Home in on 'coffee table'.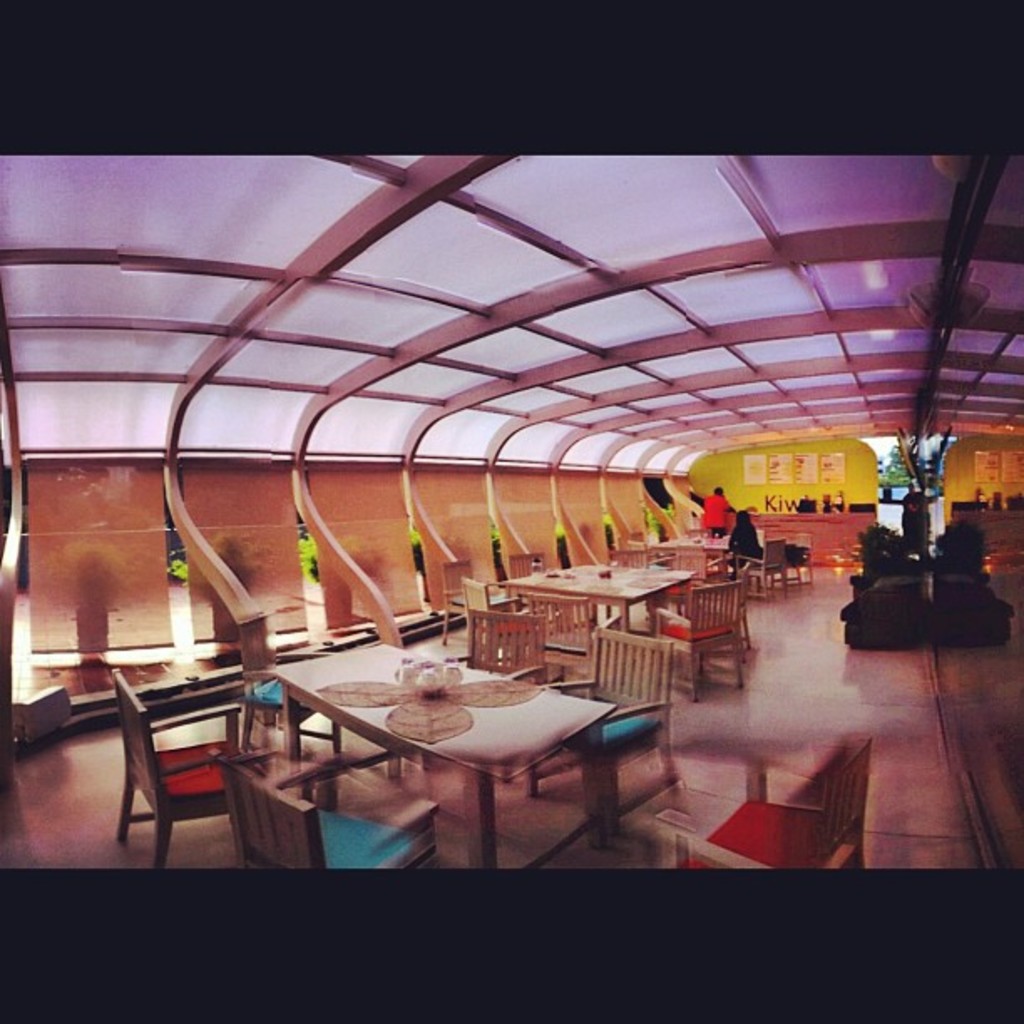
Homed in at crop(241, 641, 676, 843).
